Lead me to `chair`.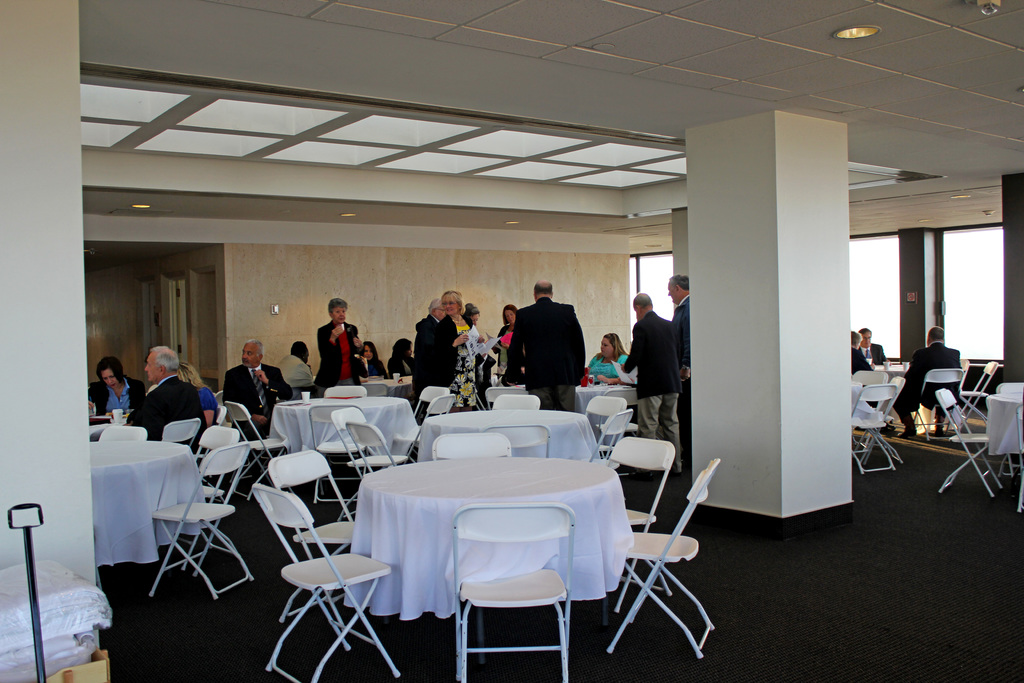
Lead to box(604, 456, 719, 659).
